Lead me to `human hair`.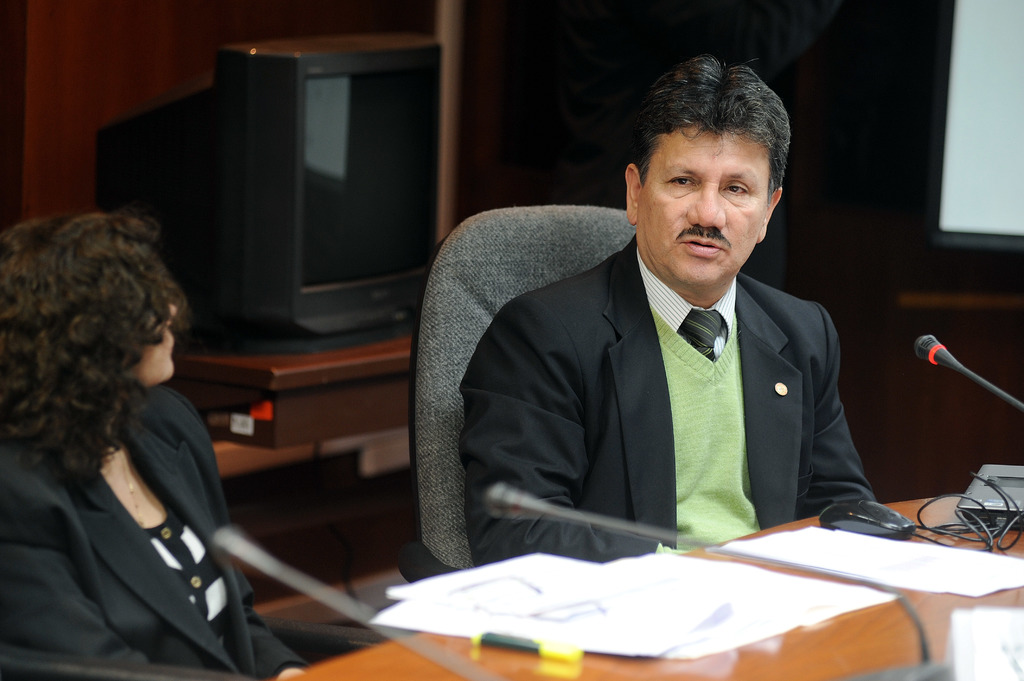
Lead to left=635, top=54, right=791, bottom=212.
